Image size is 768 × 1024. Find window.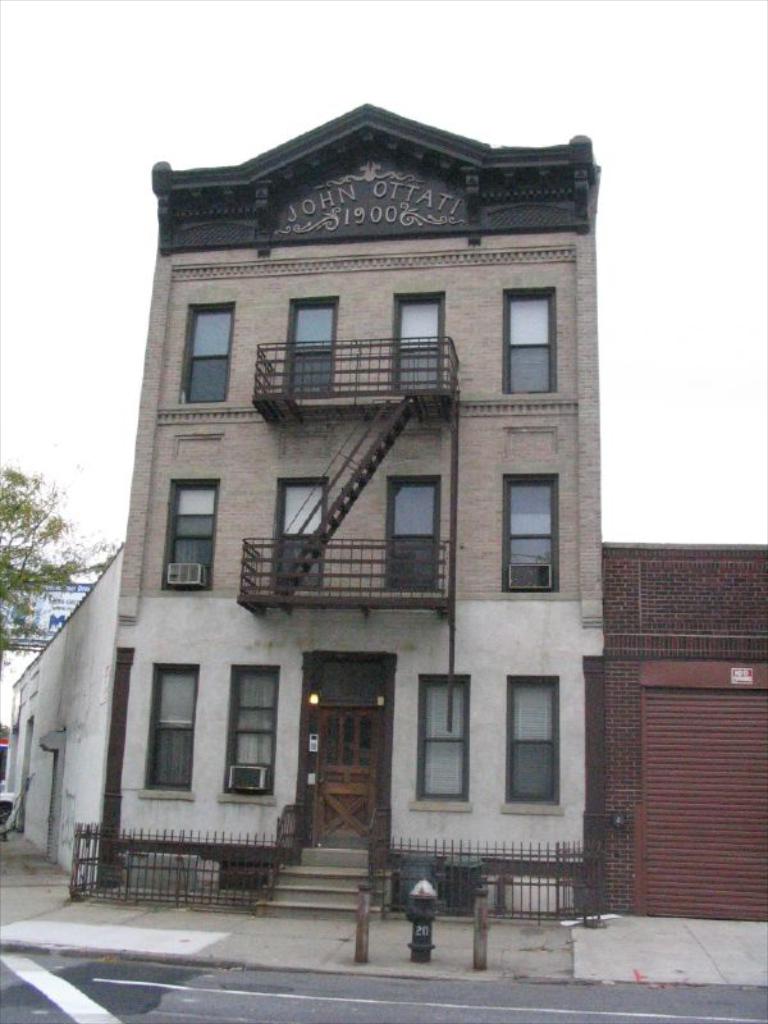
261/477/328/580.
